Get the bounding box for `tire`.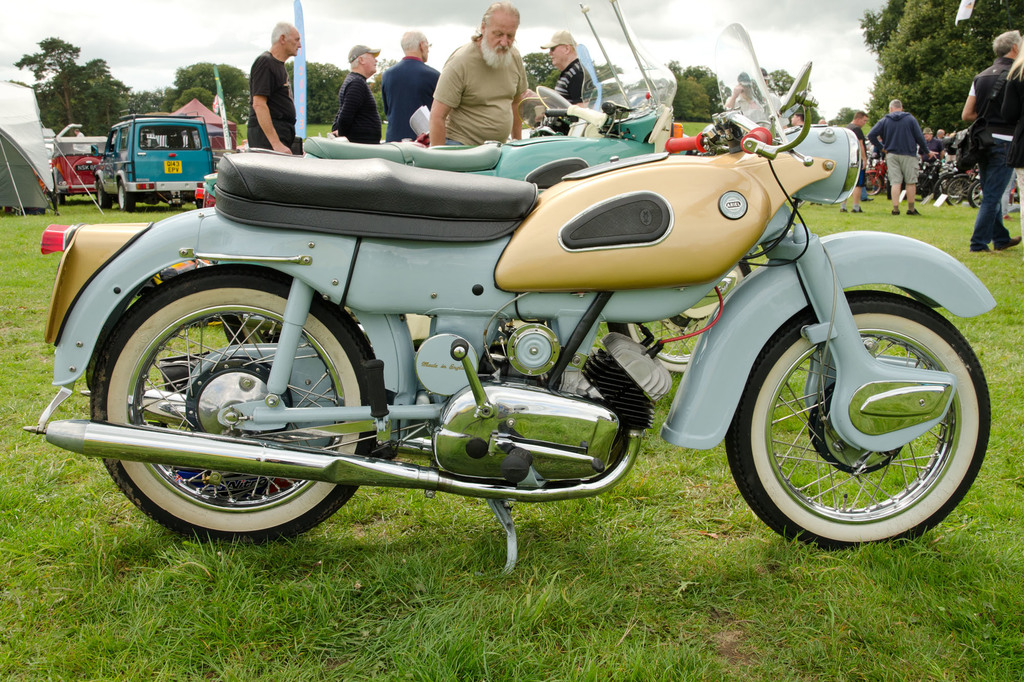
<bbox>934, 177, 964, 203</bbox>.
